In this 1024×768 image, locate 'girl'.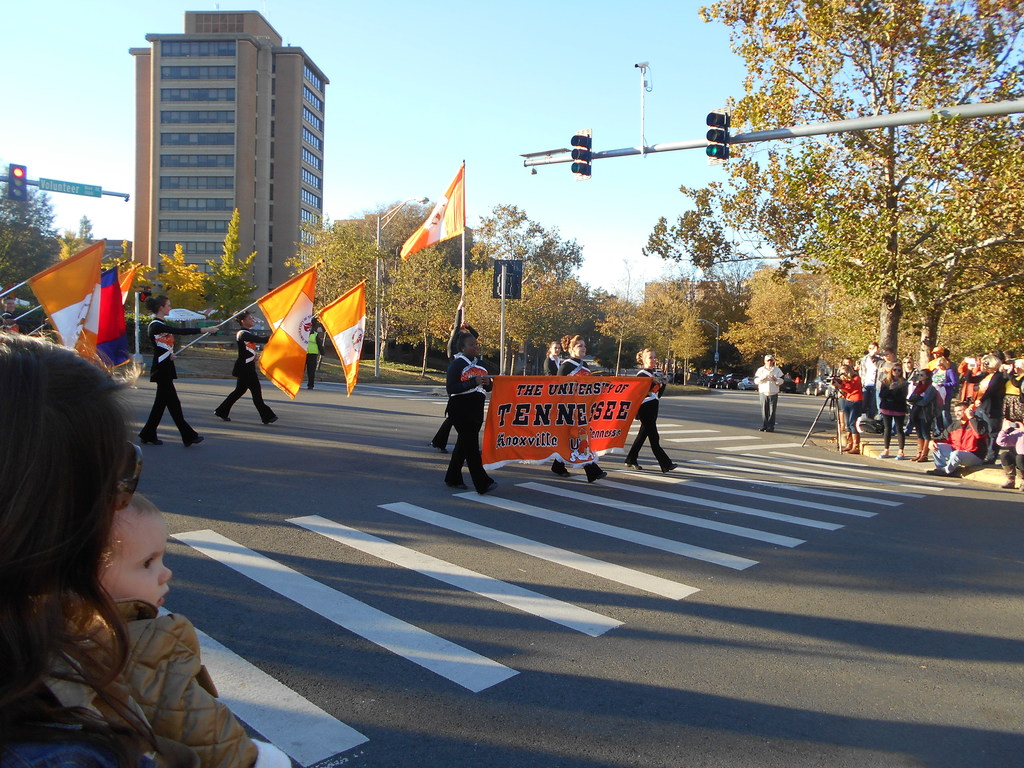
Bounding box: rect(540, 341, 560, 378).
